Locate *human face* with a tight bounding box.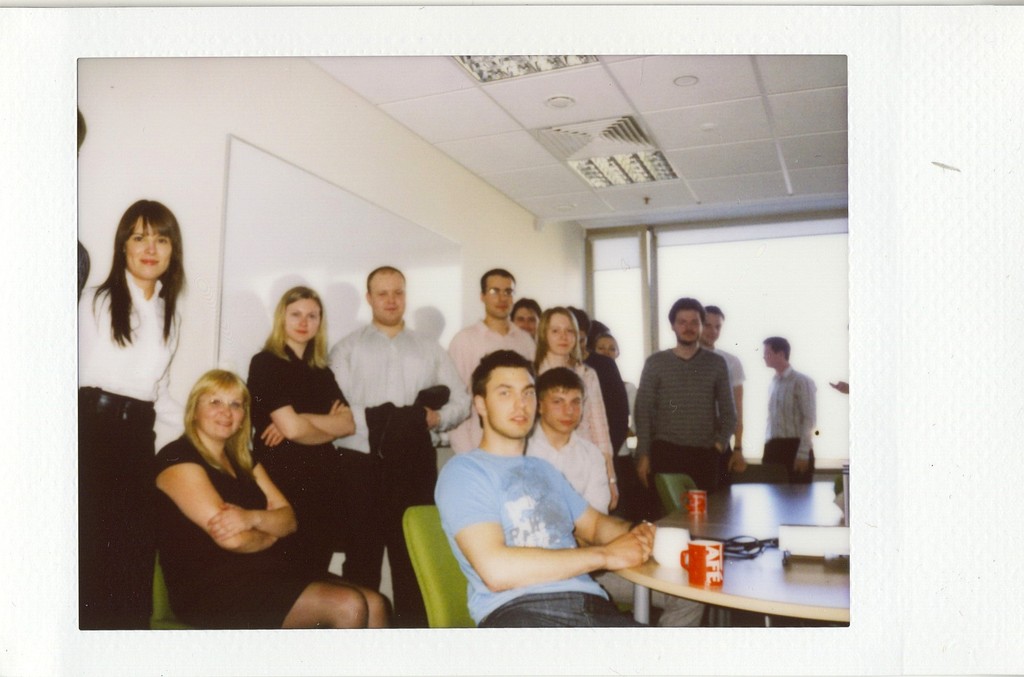
(left=762, top=342, right=781, bottom=364).
